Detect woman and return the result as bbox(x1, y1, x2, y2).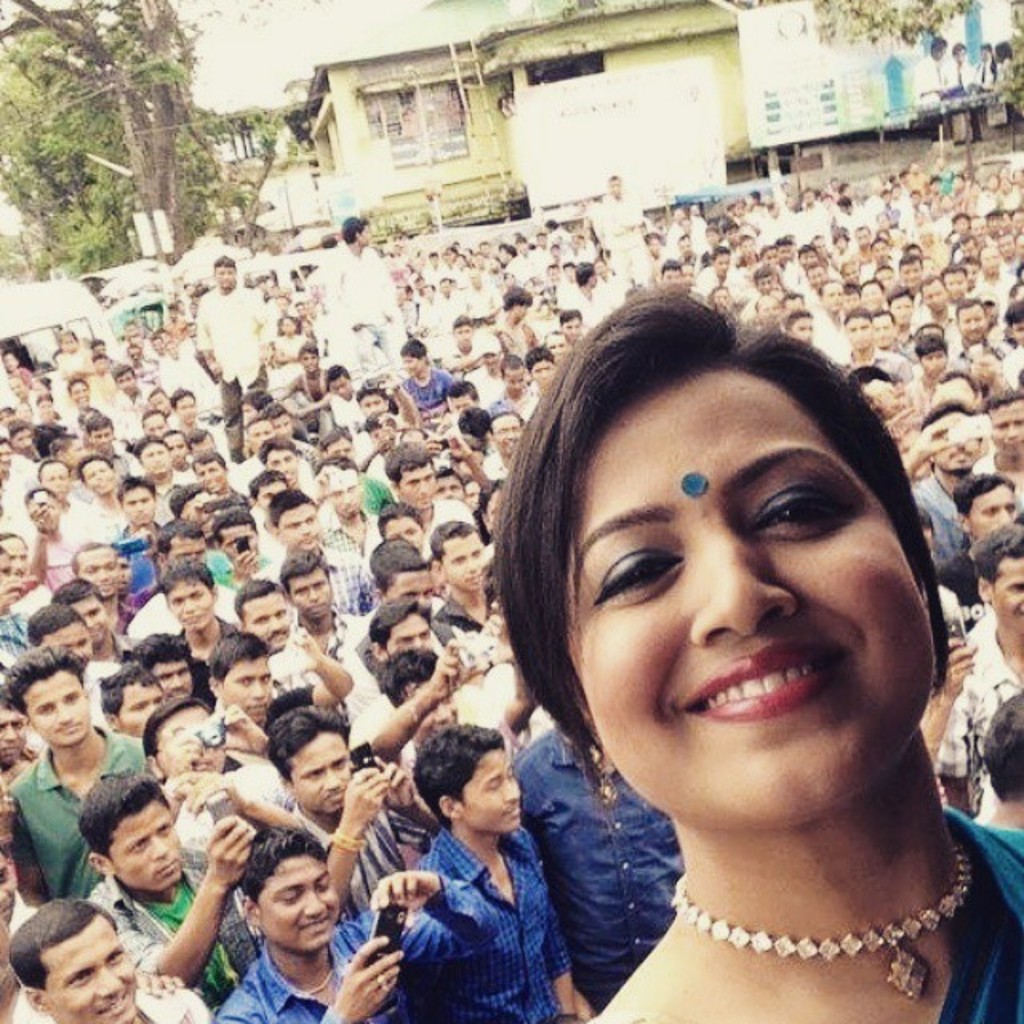
bbox(34, 392, 64, 427).
